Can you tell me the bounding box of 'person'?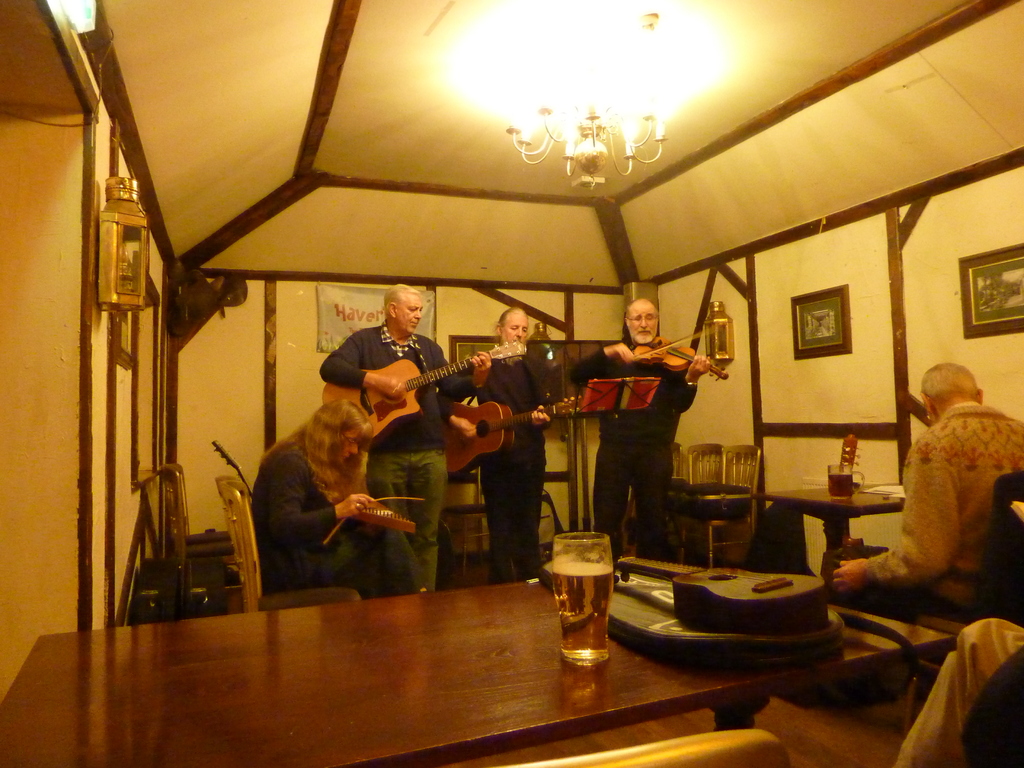
box(451, 308, 563, 581).
